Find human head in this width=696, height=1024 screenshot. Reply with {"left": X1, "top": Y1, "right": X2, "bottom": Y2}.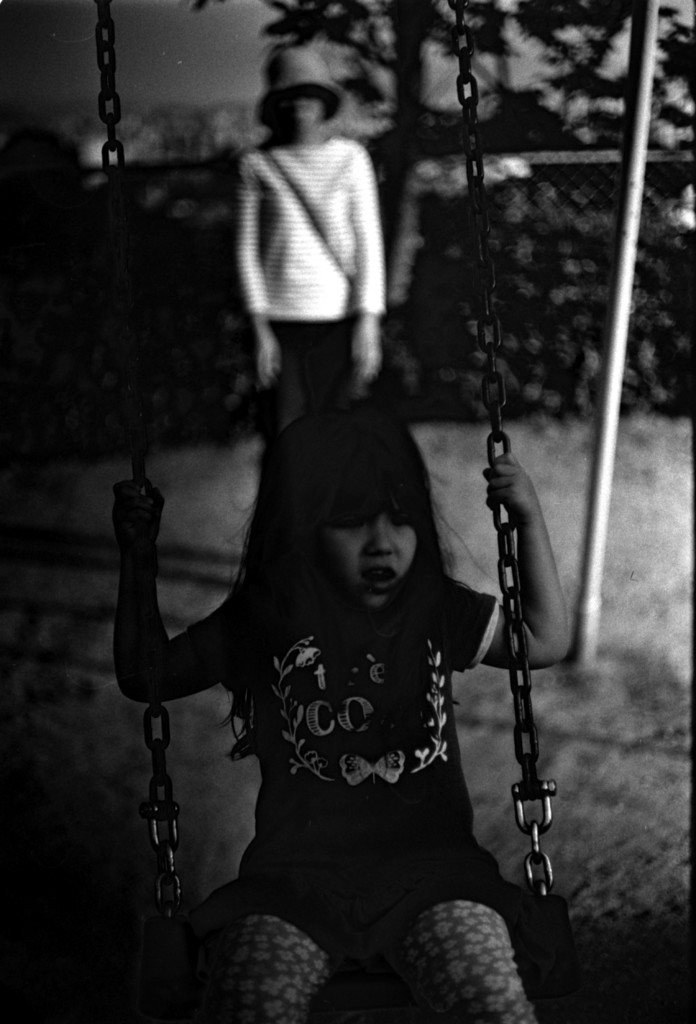
{"left": 284, "top": 398, "right": 439, "bottom": 612}.
